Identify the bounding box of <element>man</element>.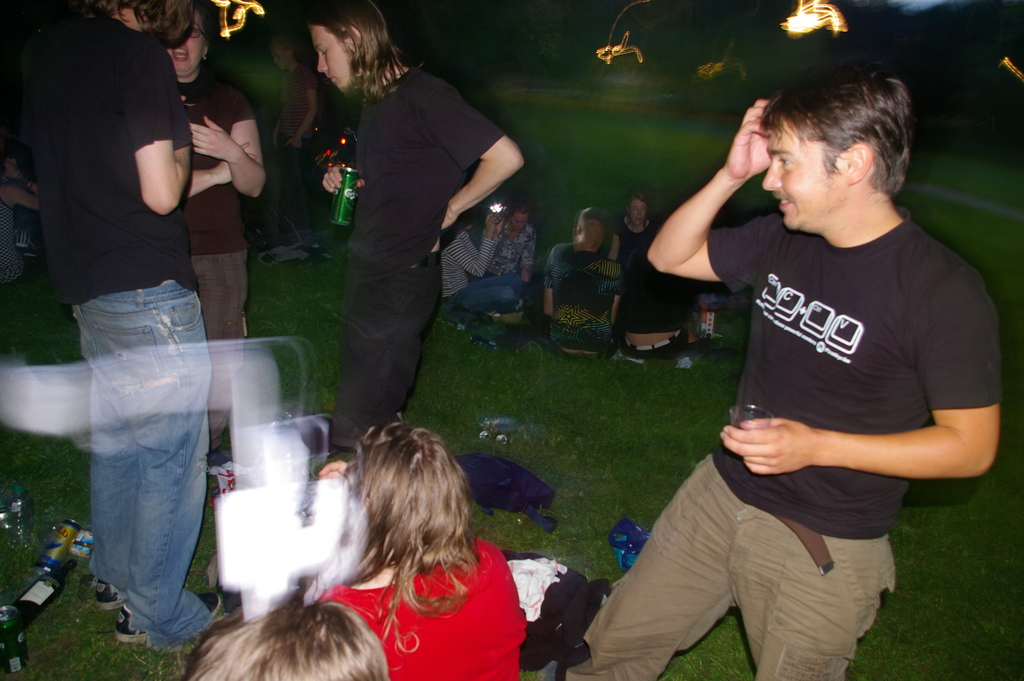
(543,212,622,359).
